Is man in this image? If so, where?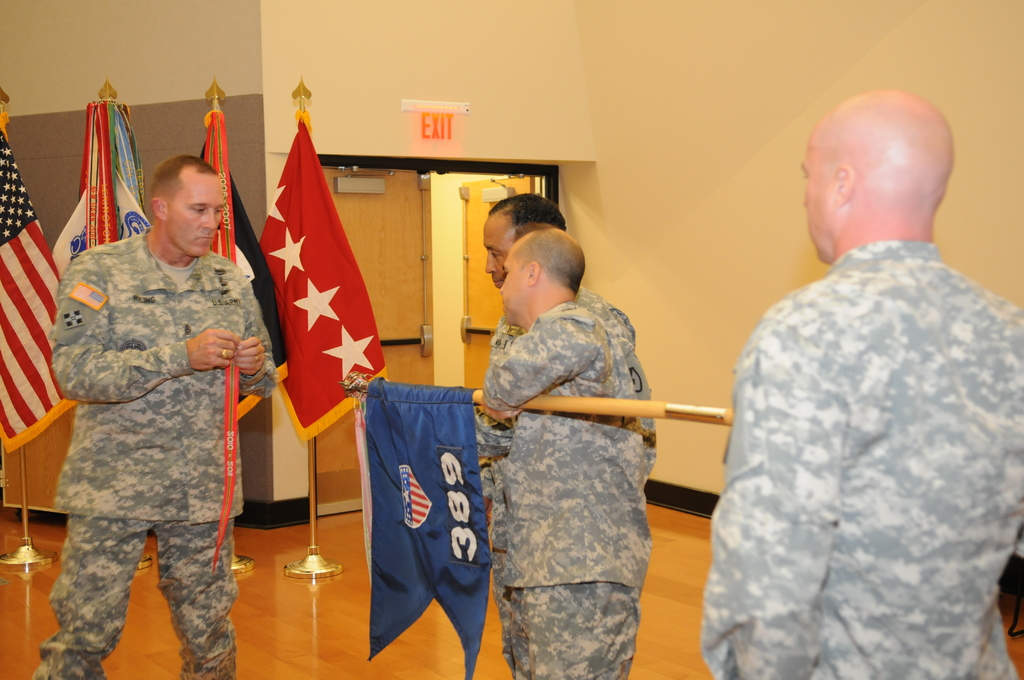
Yes, at bbox=[709, 58, 1017, 673].
